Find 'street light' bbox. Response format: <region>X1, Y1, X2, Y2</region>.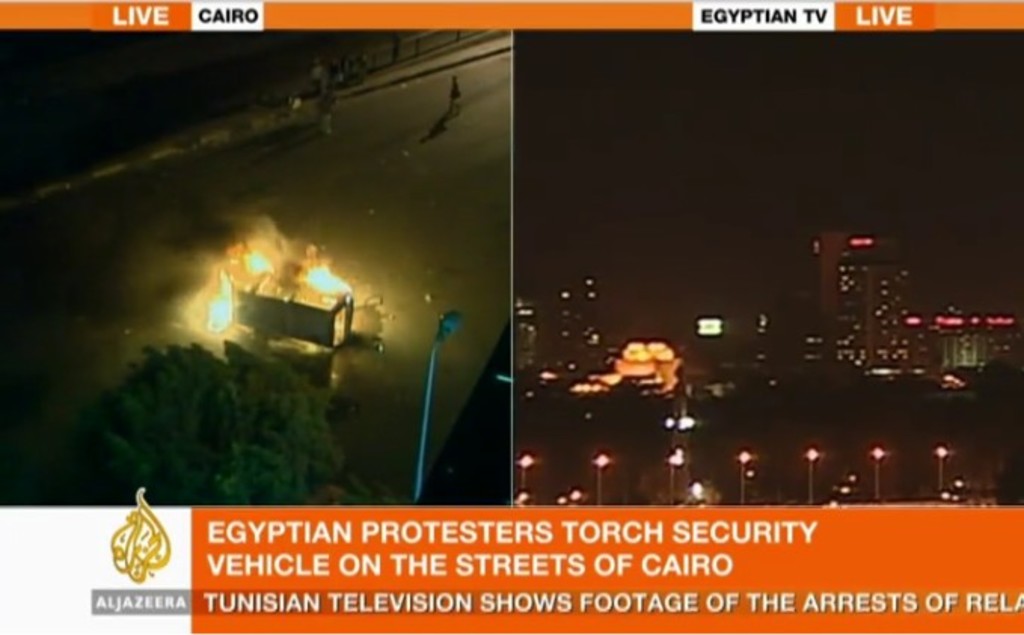
<region>665, 442, 686, 469</region>.
